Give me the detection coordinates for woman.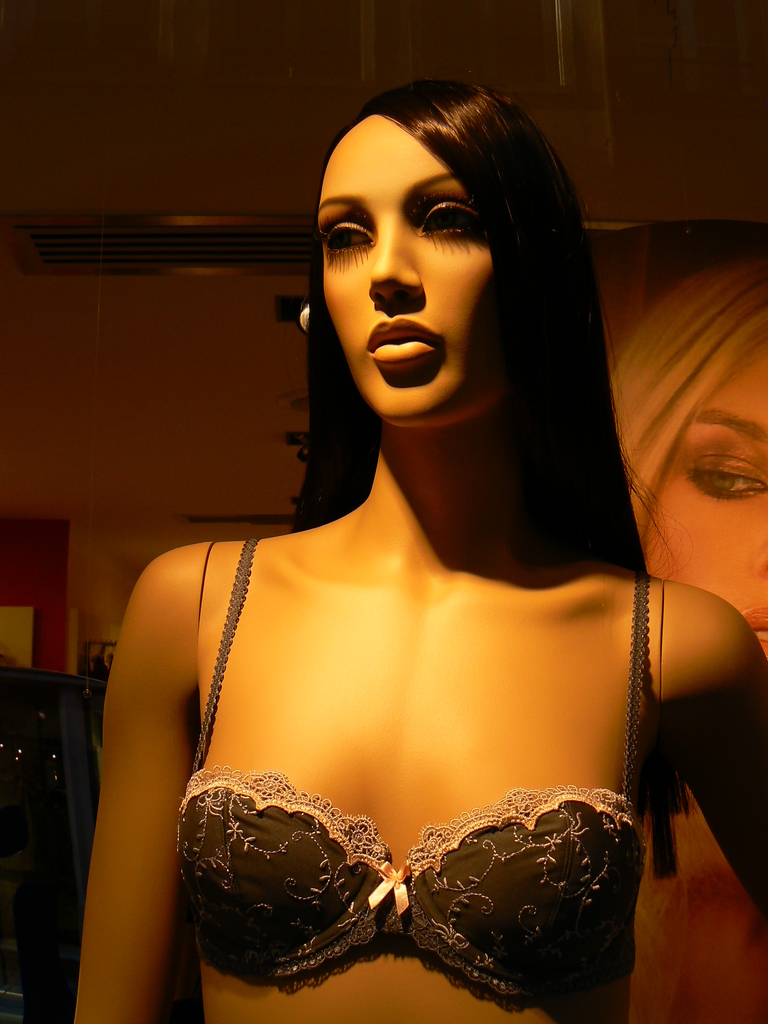
79, 74, 767, 1023.
